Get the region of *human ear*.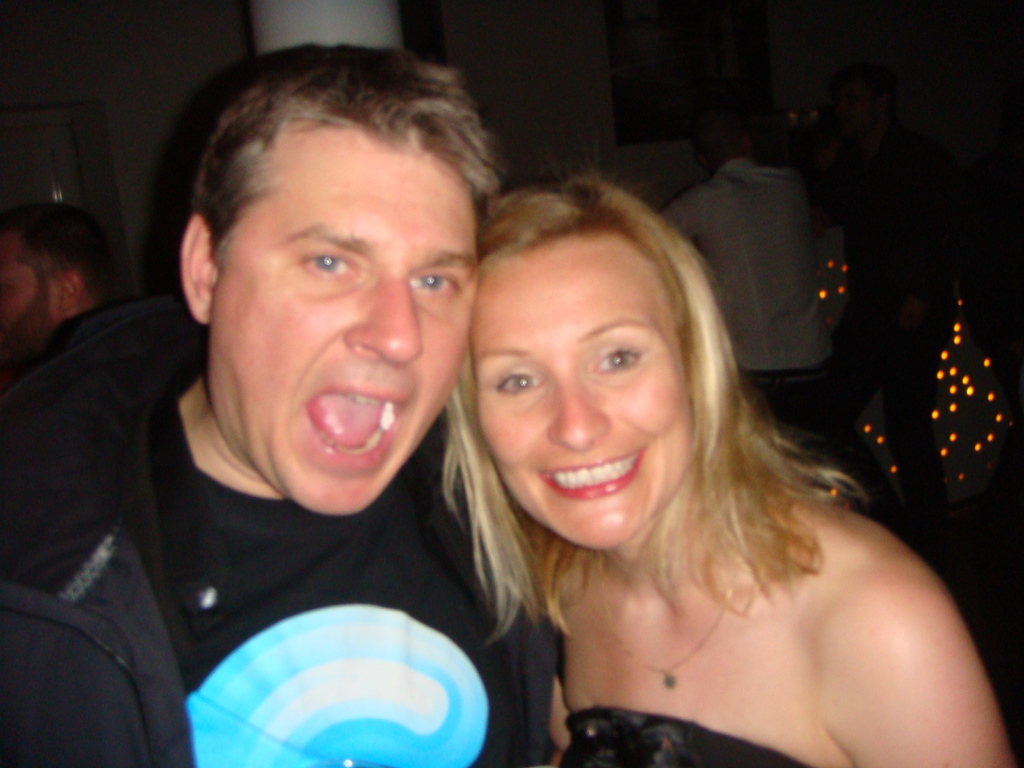
[x1=179, y1=216, x2=218, y2=323].
